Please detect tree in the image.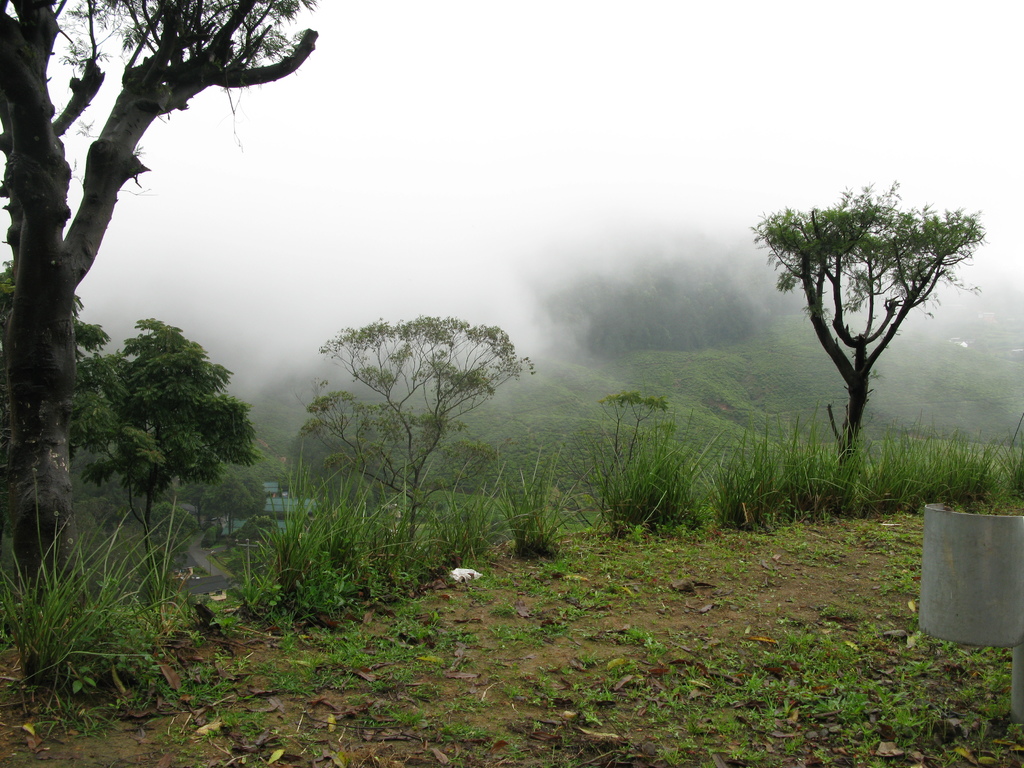
(300,315,541,552).
